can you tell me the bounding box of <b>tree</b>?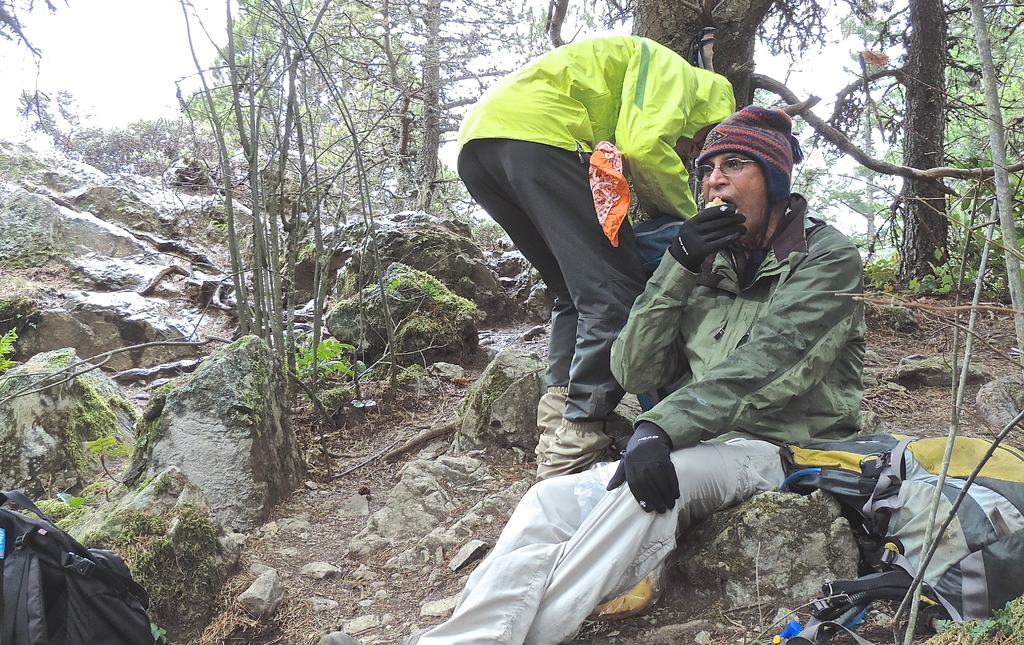
bbox=[580, 0, 1023, 204].
